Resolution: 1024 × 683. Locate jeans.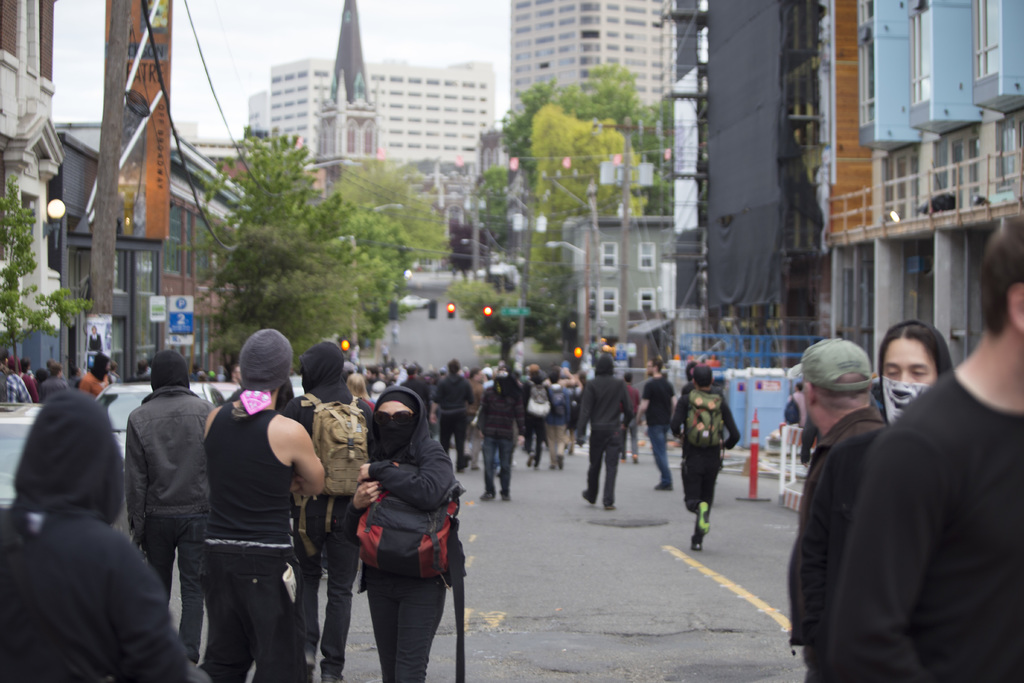
[left=484, top=438, right=513, bottom=494].
